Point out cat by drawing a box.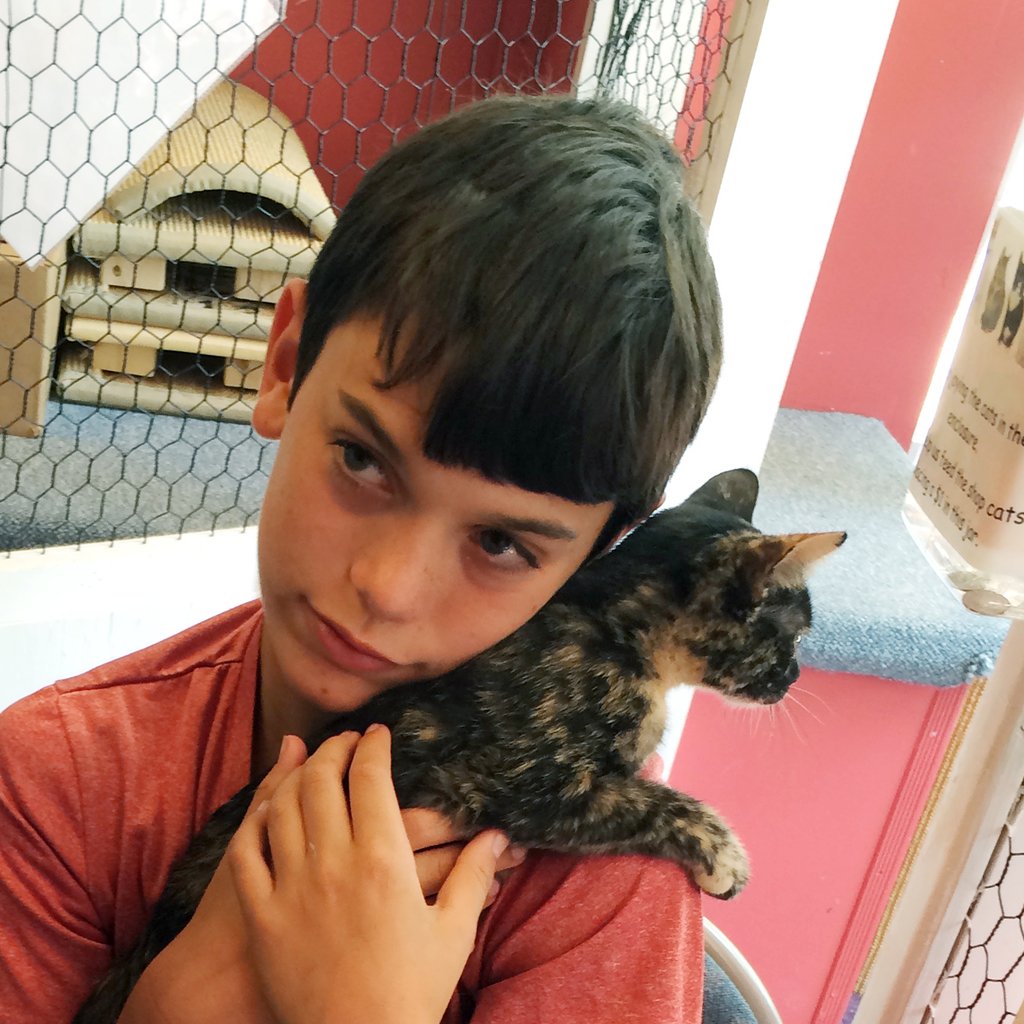
locate(68, 466, 850, 1023).
